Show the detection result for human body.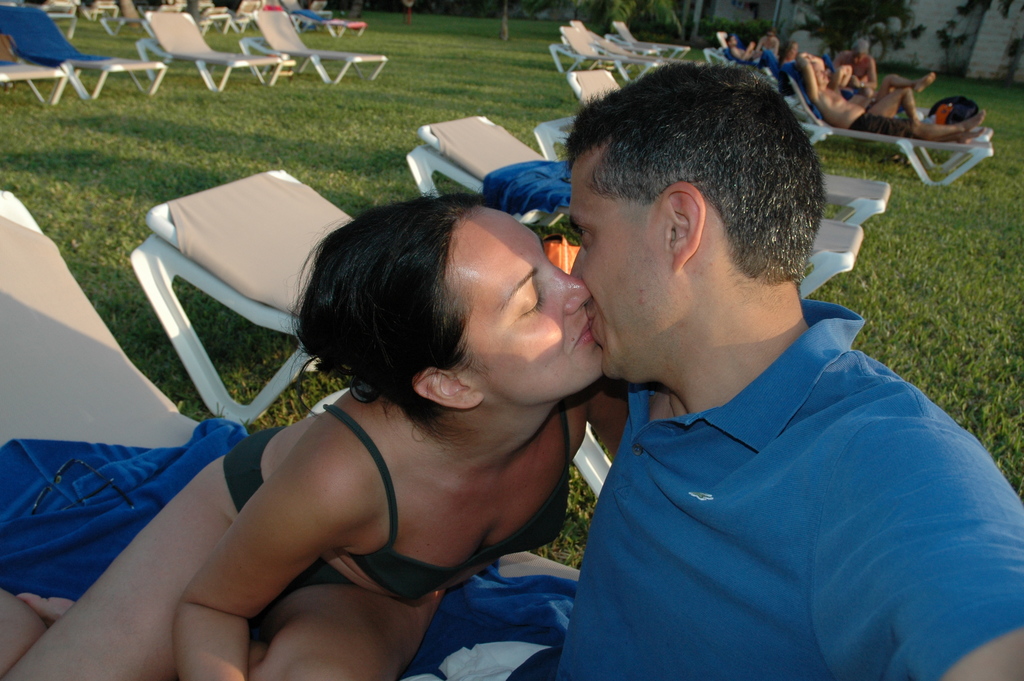
<box>755,26,781,53</box>.
